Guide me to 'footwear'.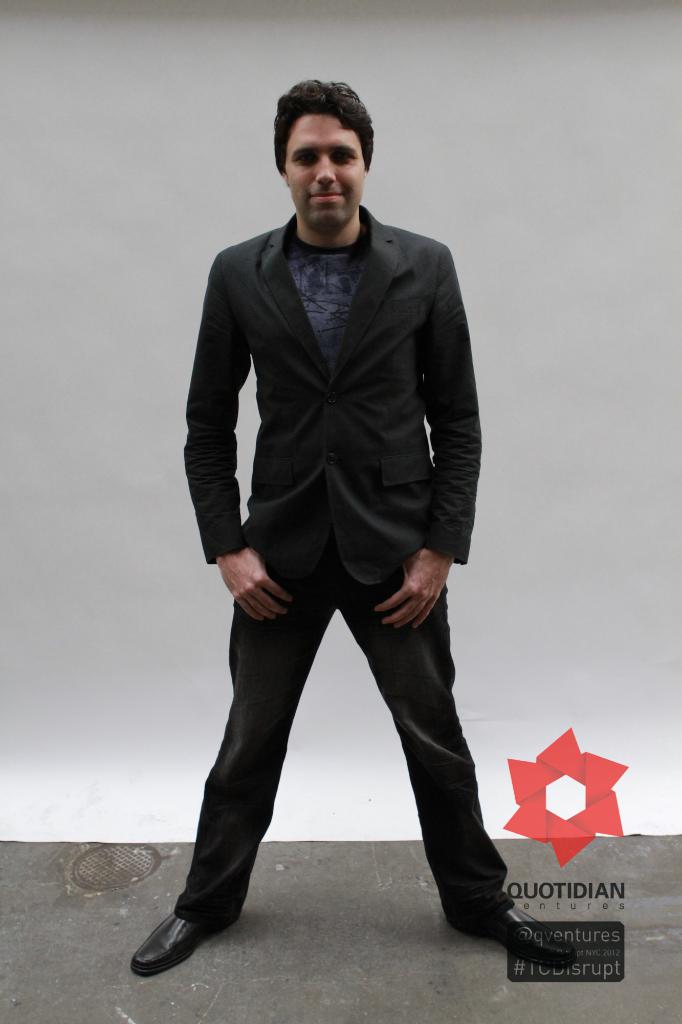
Guidance: (443, 905, 576, 968).
